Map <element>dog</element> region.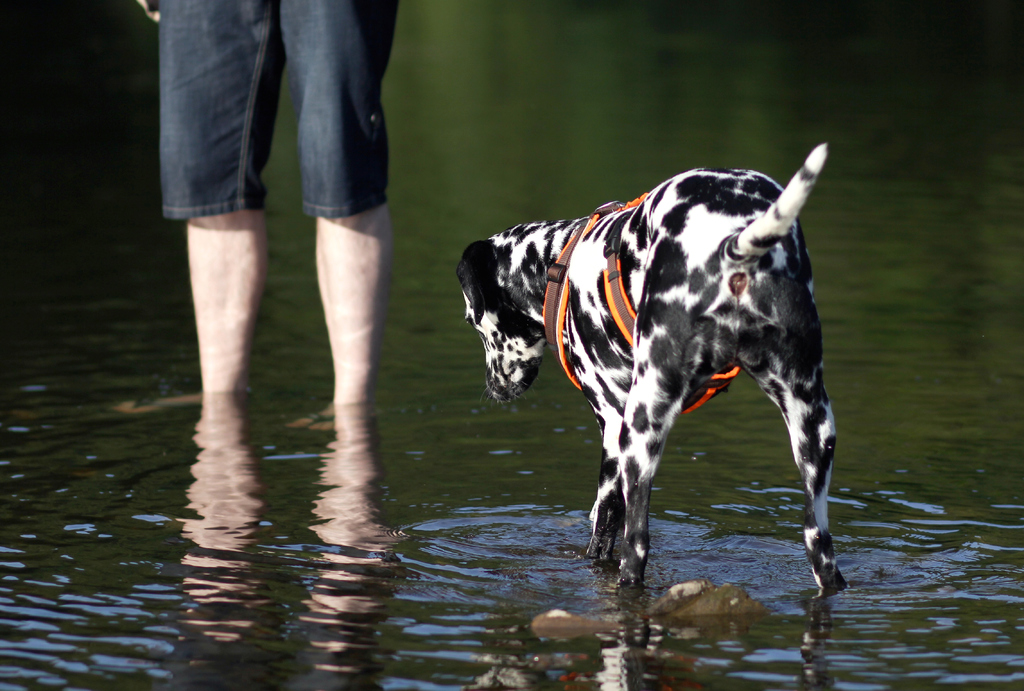
Mapped to box=[454, 141, 846, 594].
